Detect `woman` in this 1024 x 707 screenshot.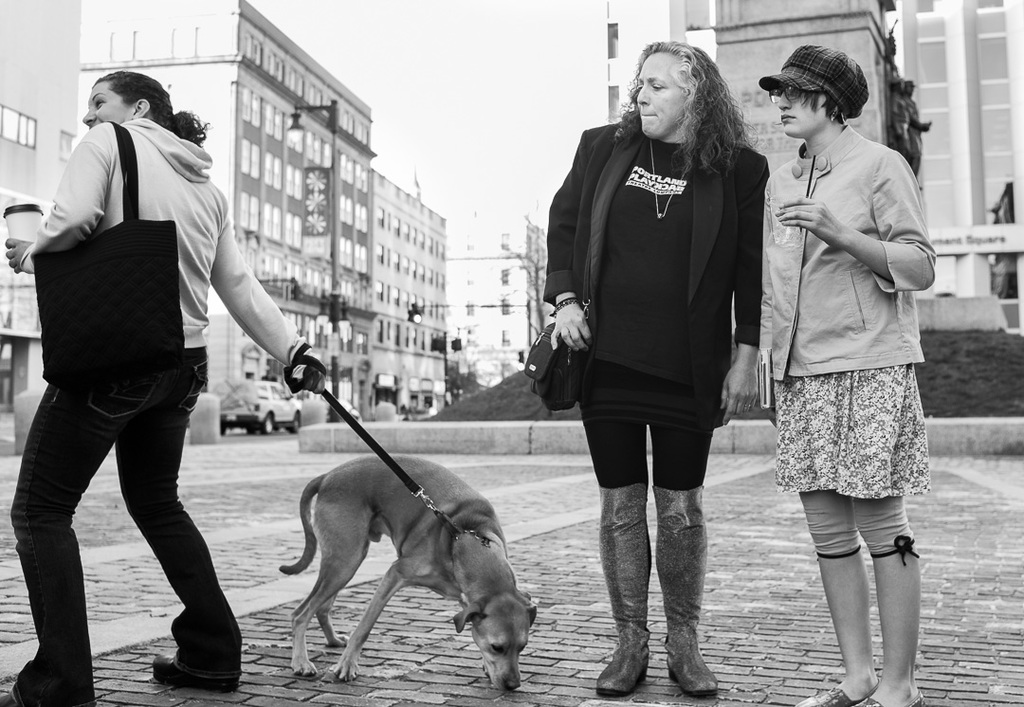
Detection: (745, 49, 946, 671).
